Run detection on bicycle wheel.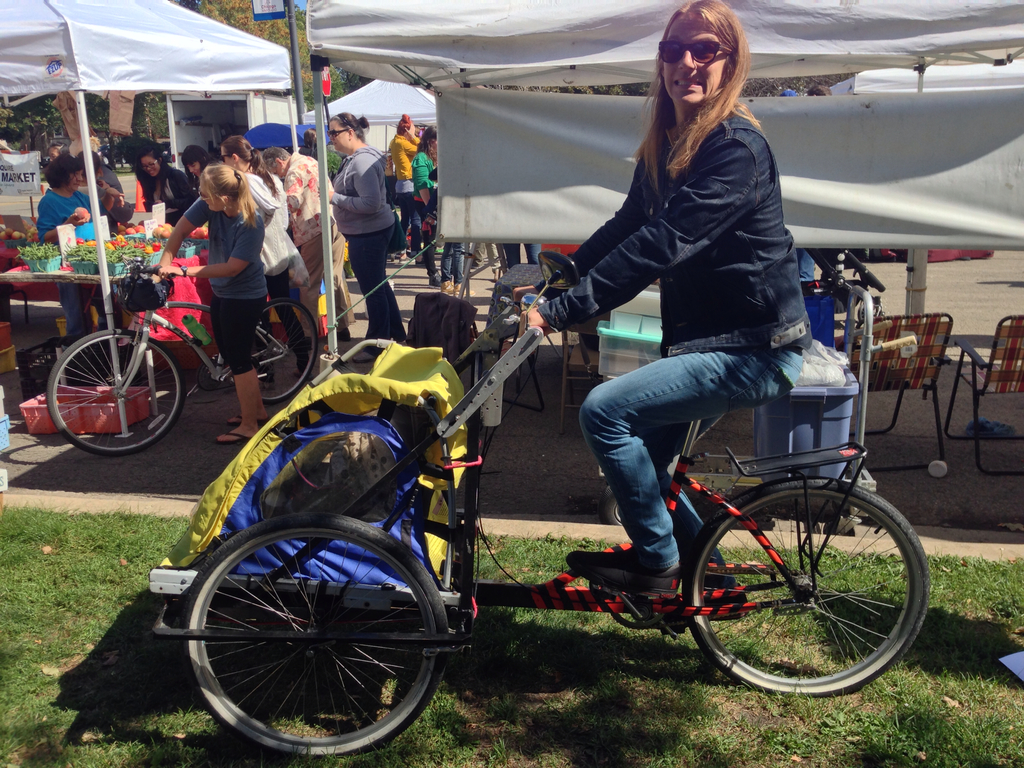
Result: box(250, 298, 317, 404).
